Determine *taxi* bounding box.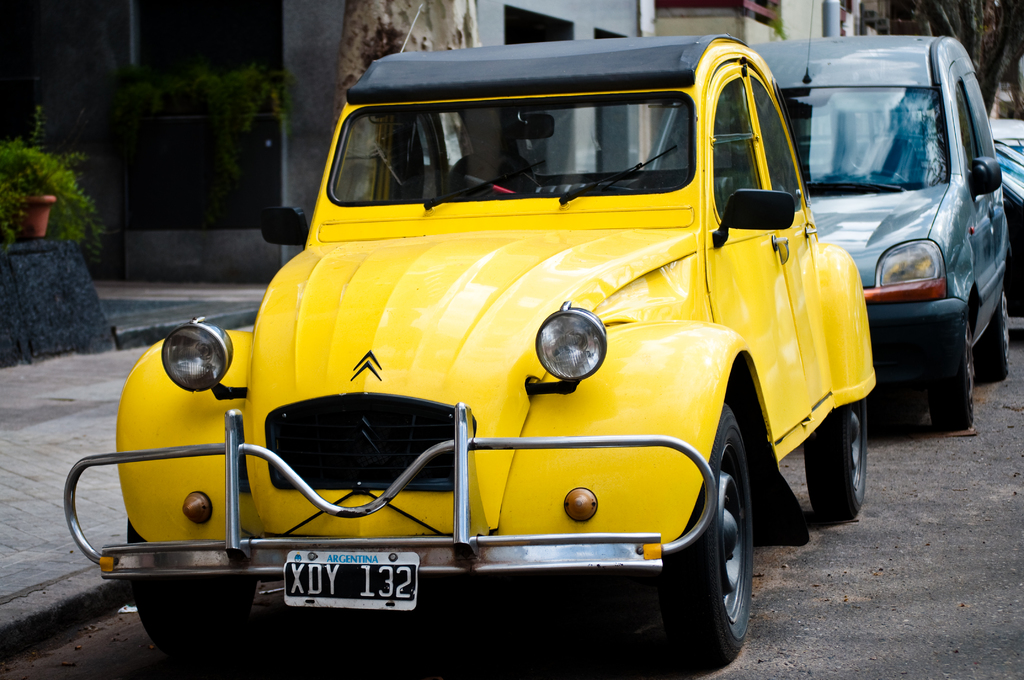
Determined: select_region(190, 33, 894, 639).
